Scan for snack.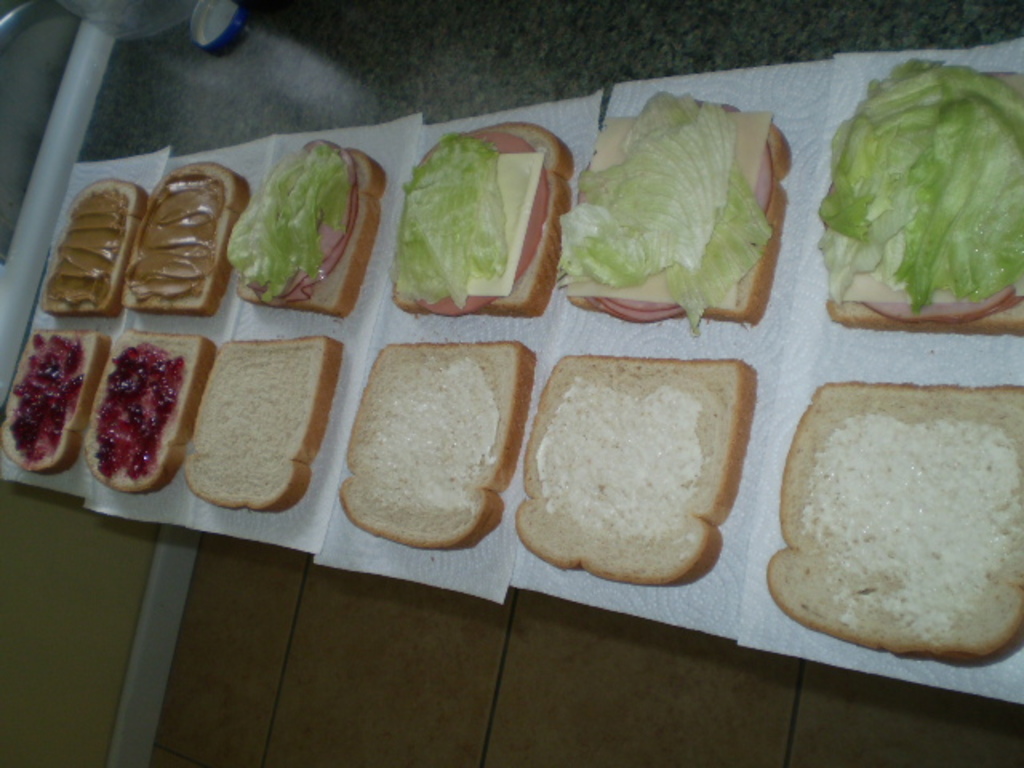
Scan result: {"left": 336, "top": 342, "right": 538, "bottom": 542}.
